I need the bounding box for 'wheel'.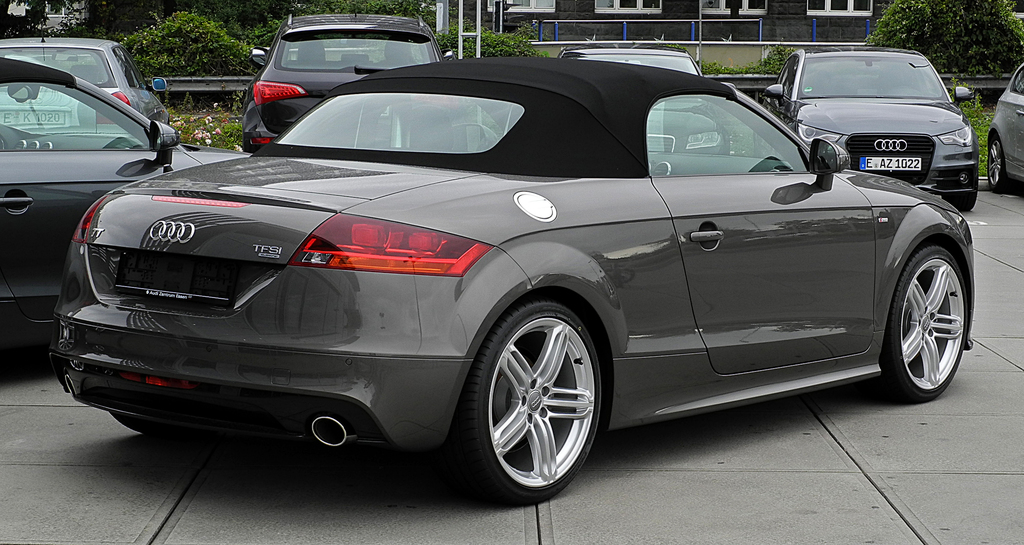
Here it is: <bbox>959, 198, 976, 218</bbox>.
